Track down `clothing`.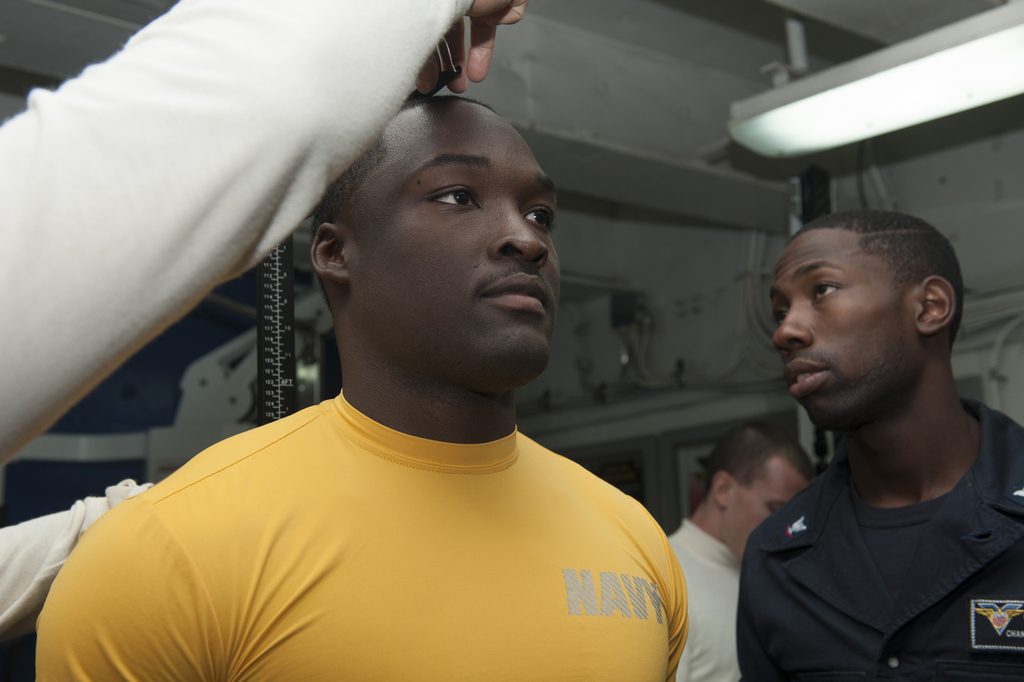
Tracked to <bbox>35, 387, 696, 681</bbox>.
